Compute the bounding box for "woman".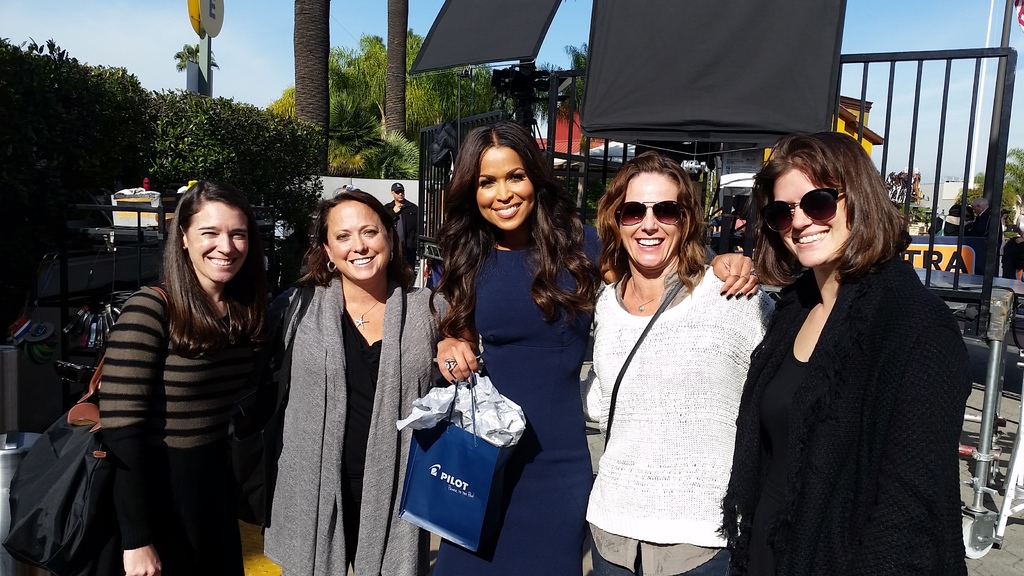
x1=715, y1=134, x2=976, y2=575.
